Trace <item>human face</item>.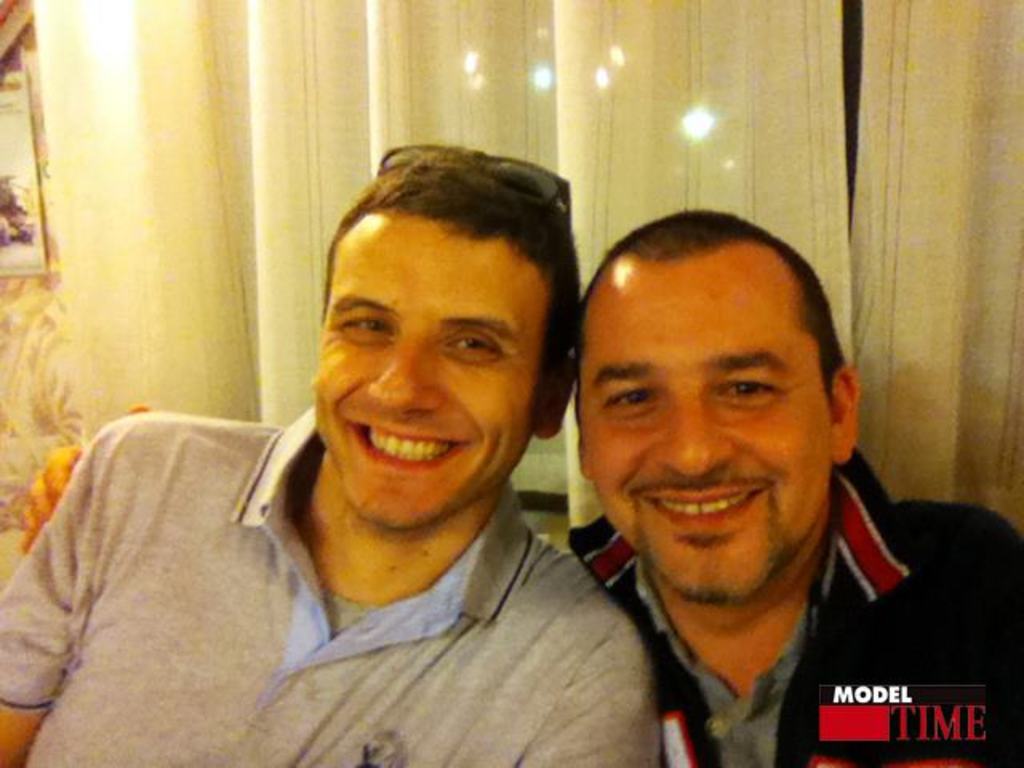
Traced to rect(579, 261, 830, 602).
